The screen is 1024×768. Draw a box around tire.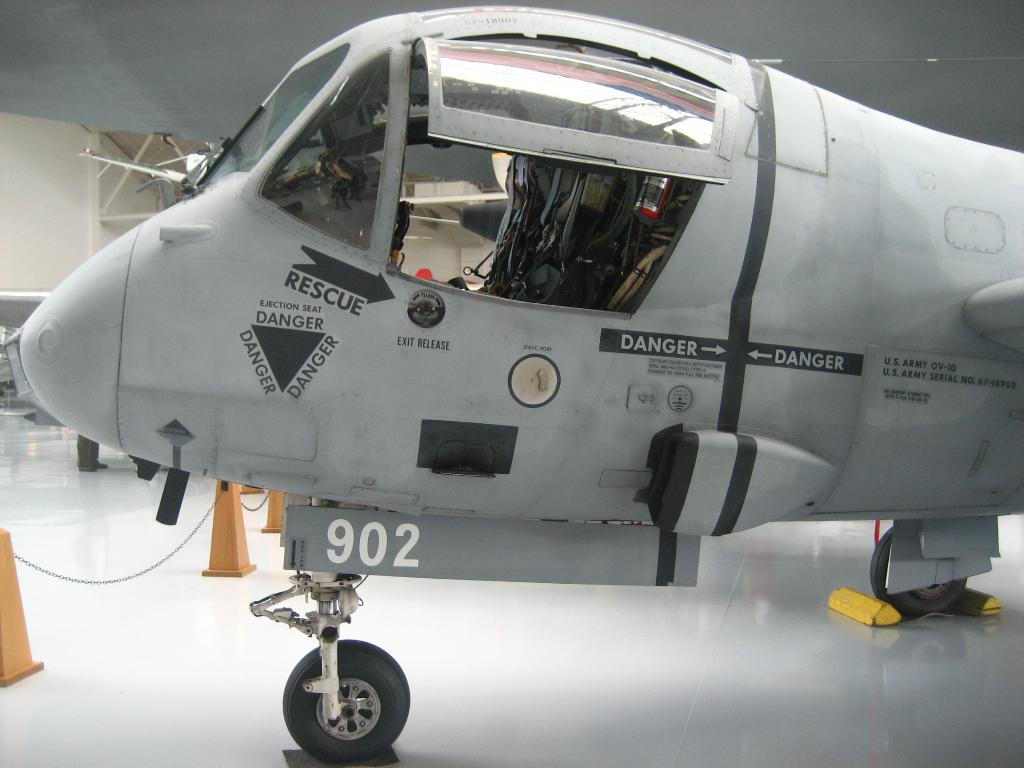
[278,640,410,761].
